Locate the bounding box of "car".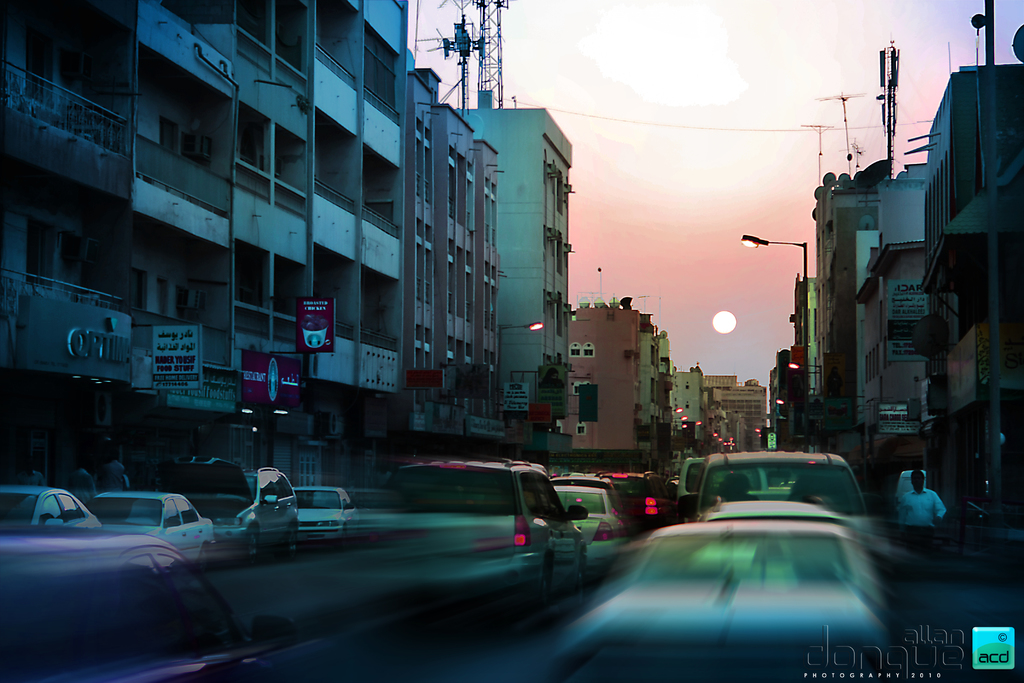
Bounding box: 0/438/897/682.
